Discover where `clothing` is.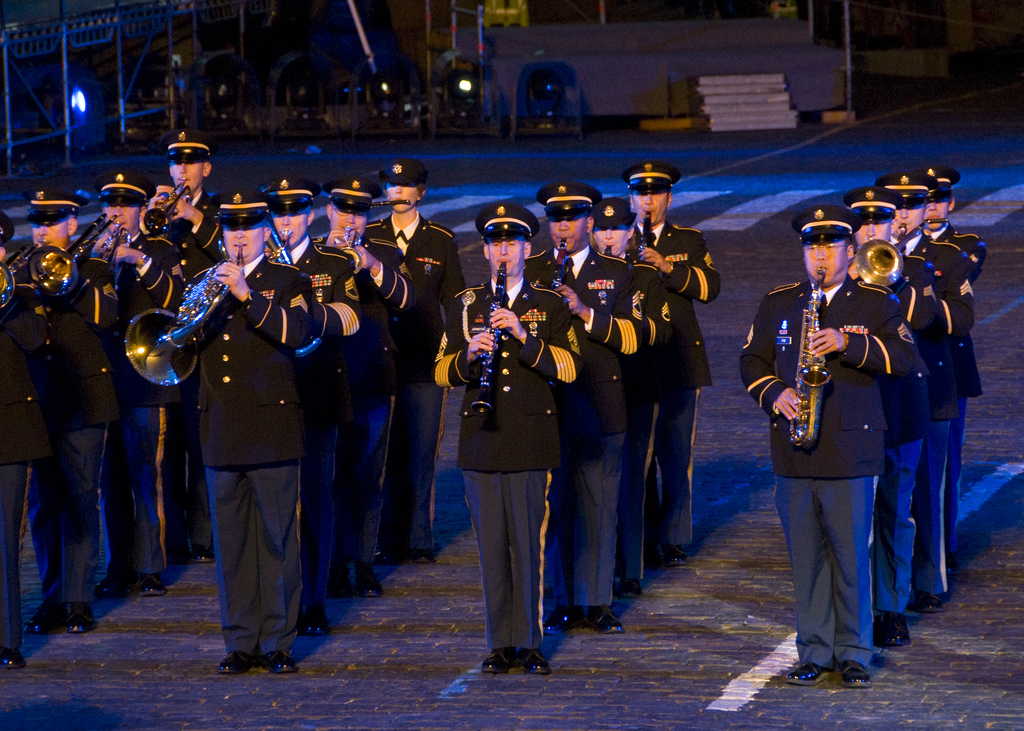
Discovered at bbox=(891, 227, 979, 573).
